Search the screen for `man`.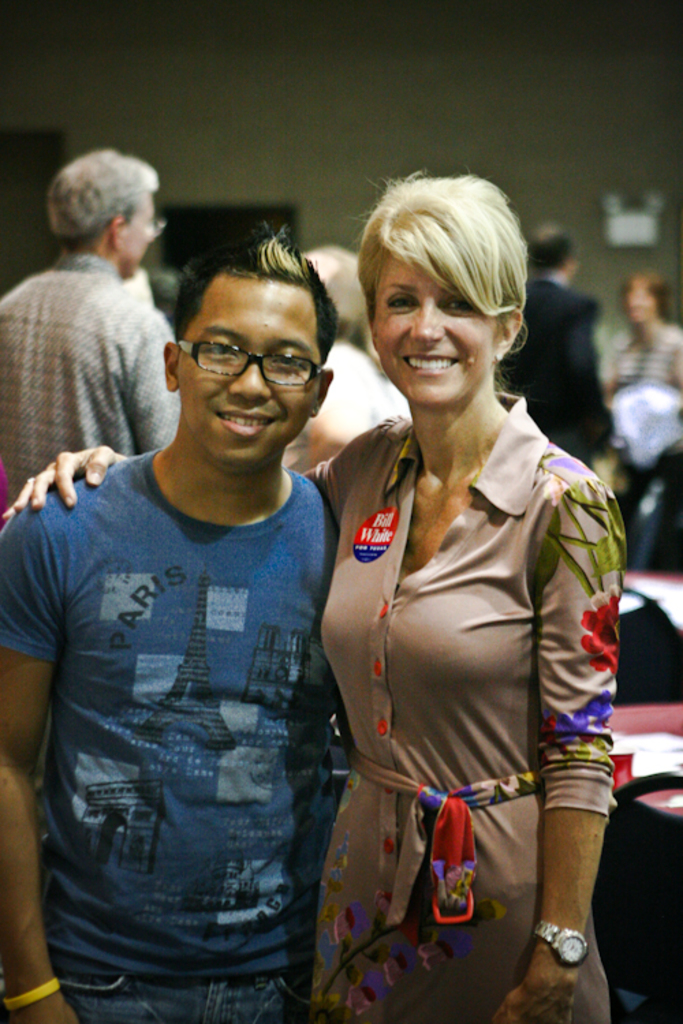
Found at [0, 139, 179, 528].
